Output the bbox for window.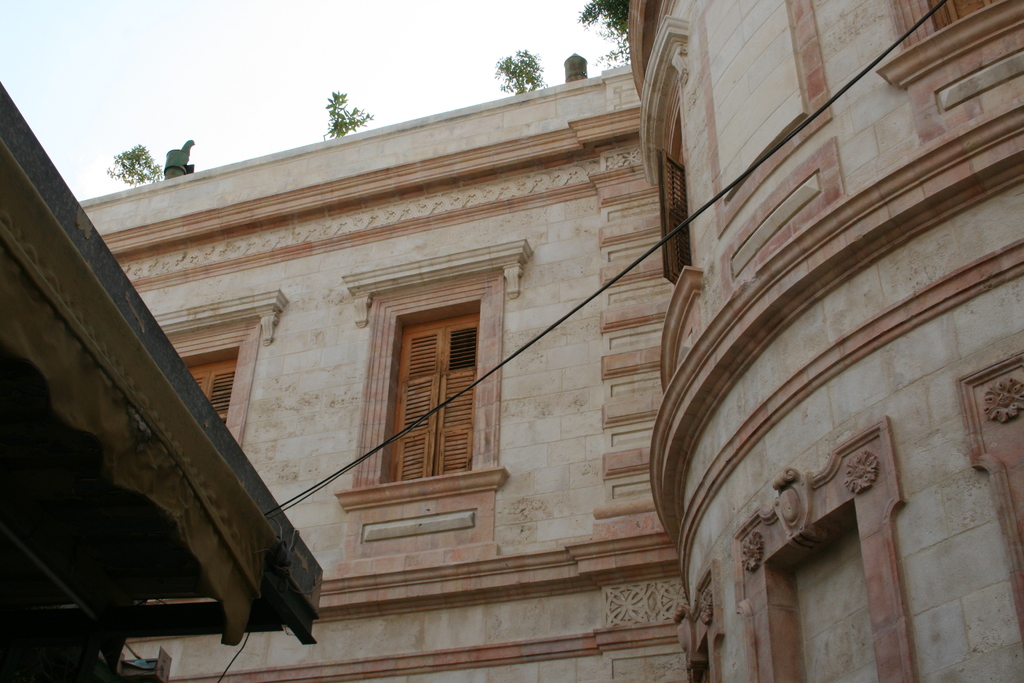
box(179, 361, 239, 424).
